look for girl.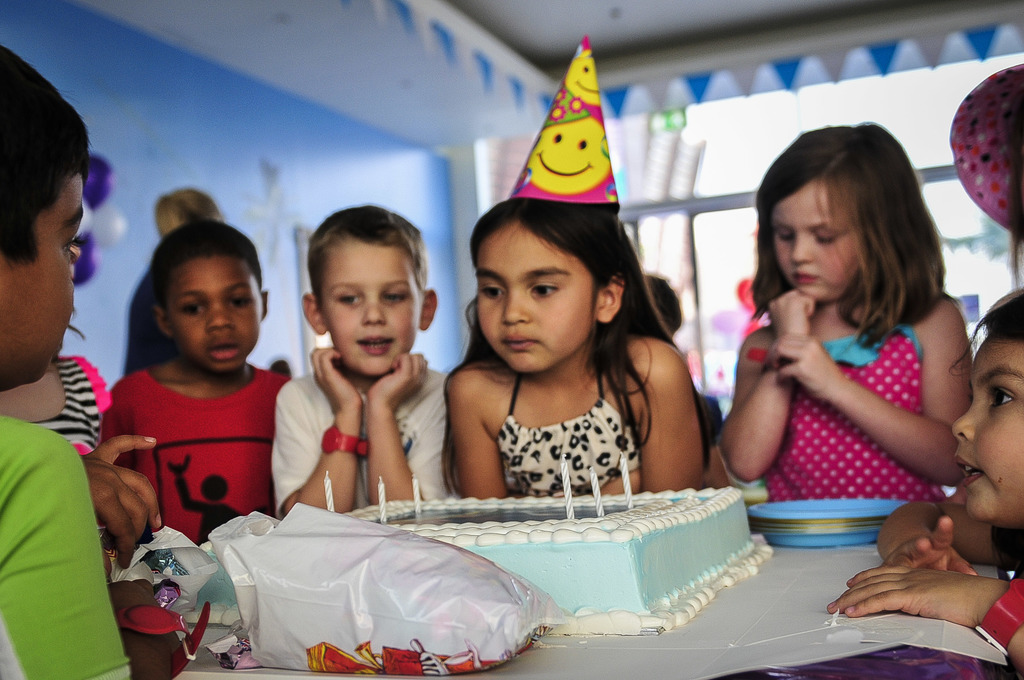
Found: 720/127/975/498.
